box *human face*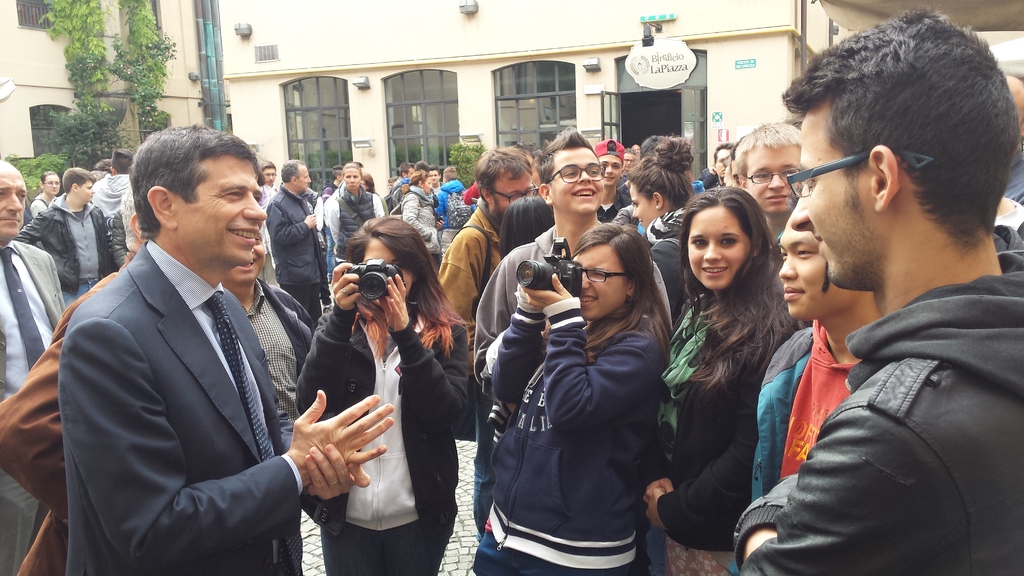
rect(599, 156, 621, 184)
